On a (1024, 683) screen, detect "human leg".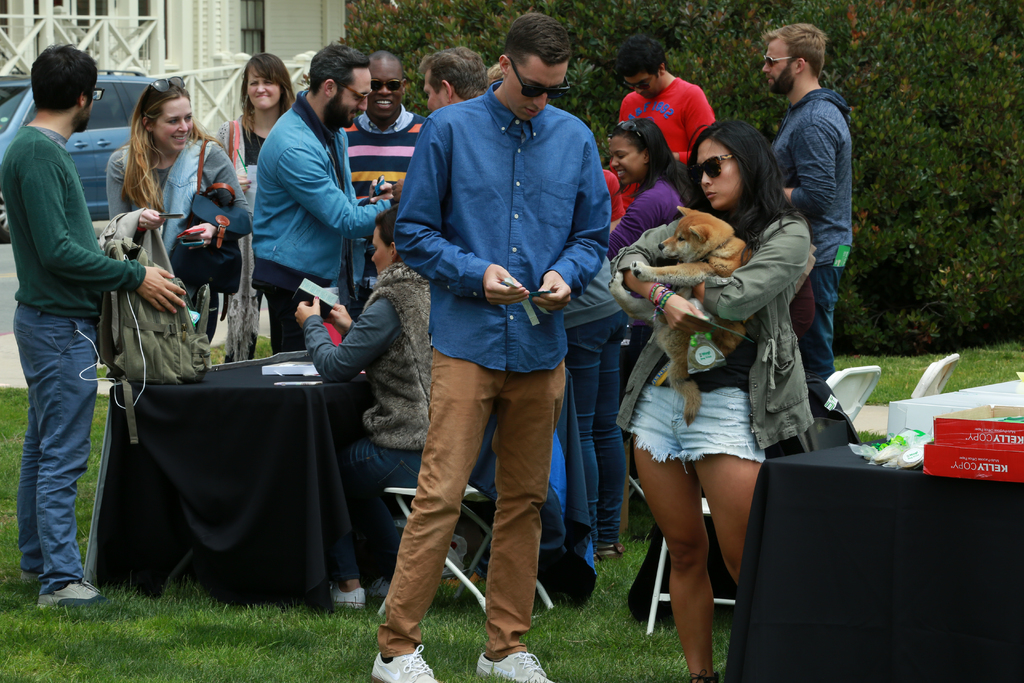
bbox(364, 491, 401, 600).
